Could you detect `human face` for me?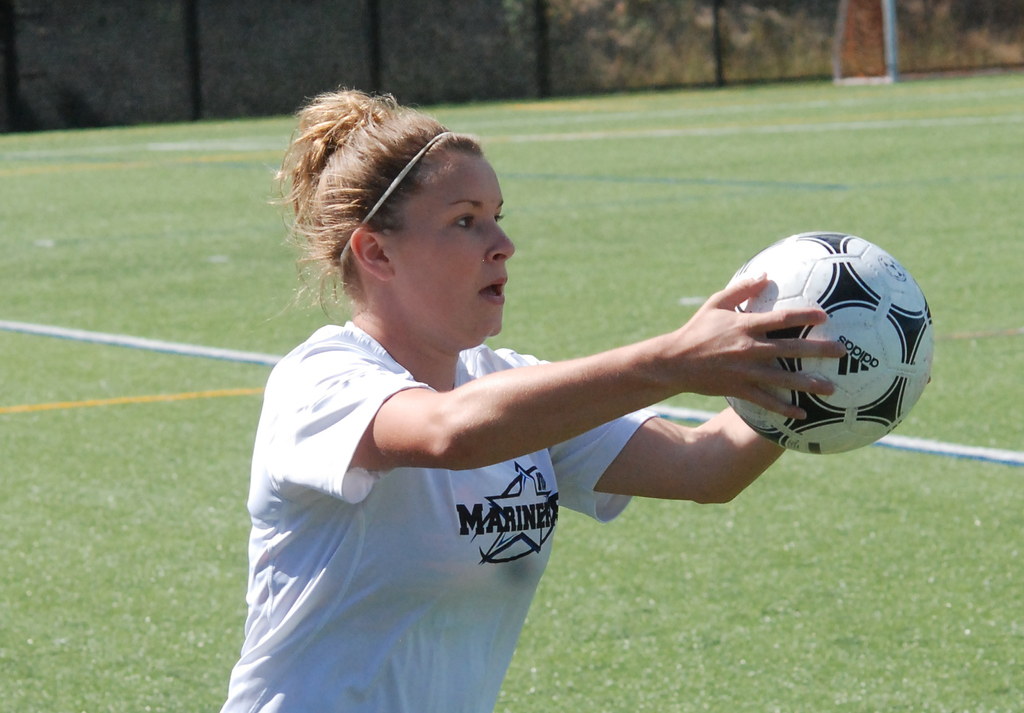
Detection result: (x1=406, y1=154, x2=515, y2=343).
